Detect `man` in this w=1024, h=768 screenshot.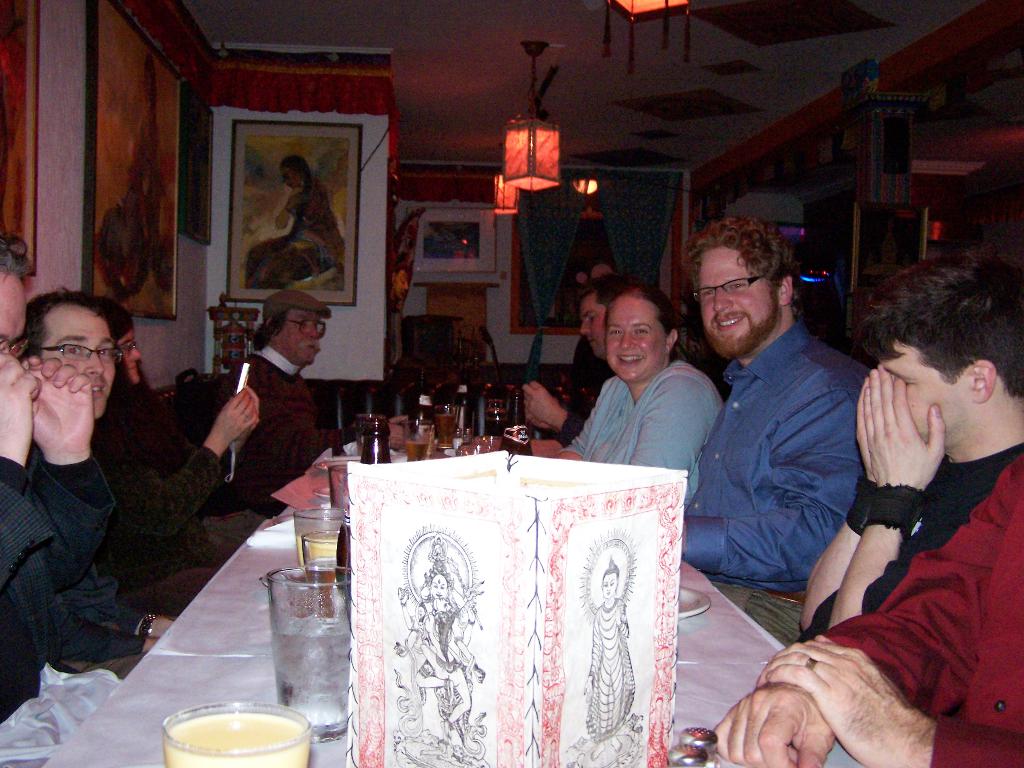
Detection: bbox(578, 561, 636, 735).
